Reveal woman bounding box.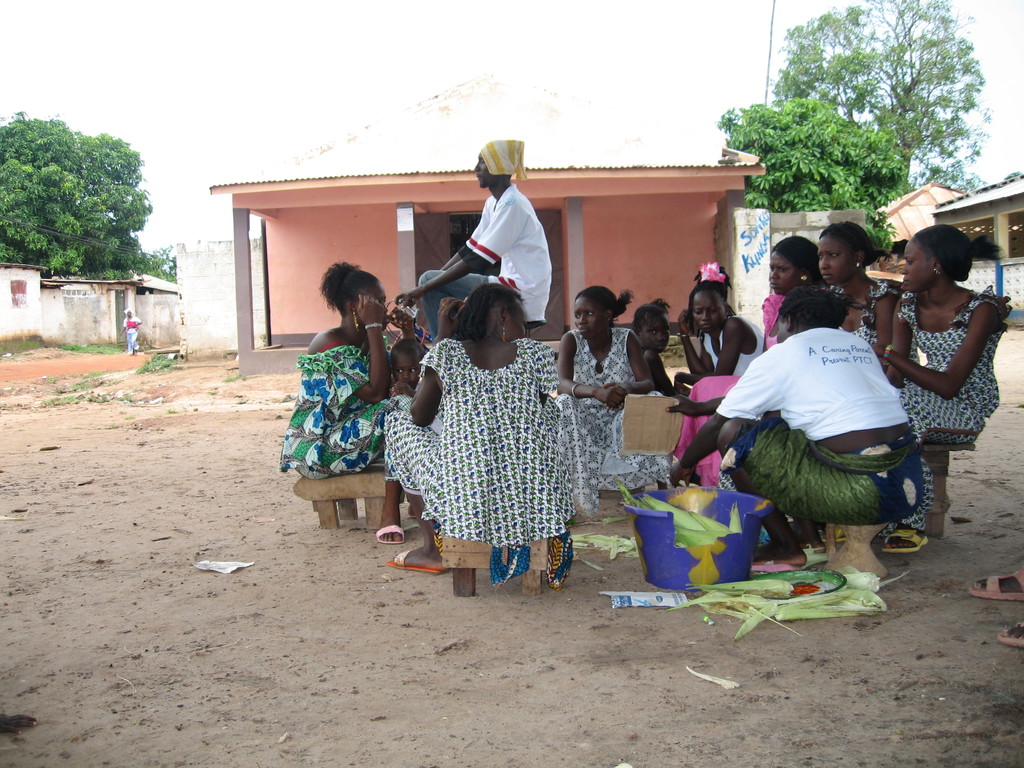
Revealed: (x1=872, y1=221, x2=1012, y2=555).
